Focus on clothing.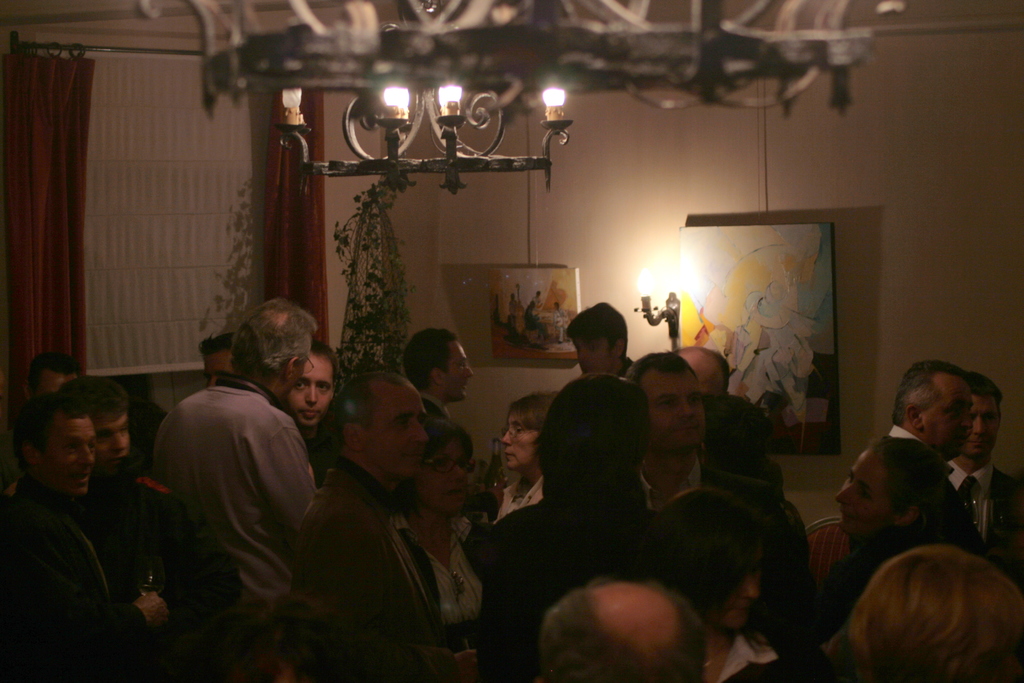
Focused at 728 623 838 682.
